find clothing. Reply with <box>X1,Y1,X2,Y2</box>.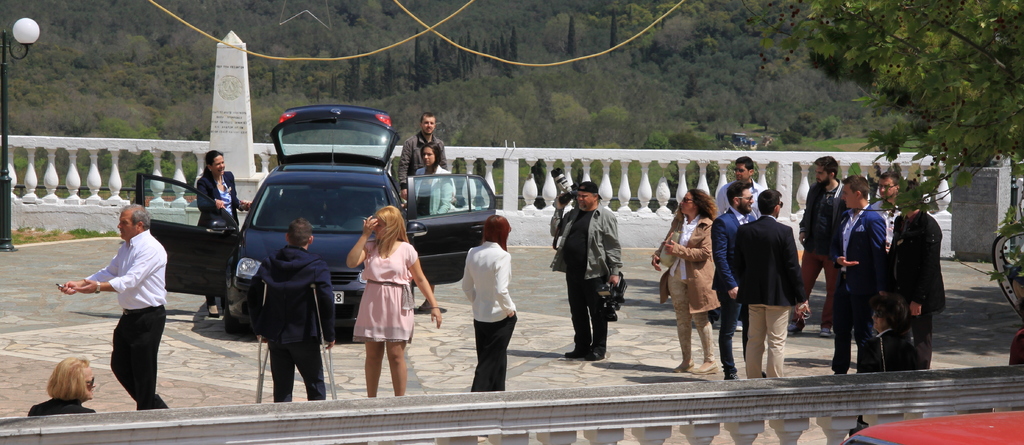
<box>797,172,834,318</box>.
